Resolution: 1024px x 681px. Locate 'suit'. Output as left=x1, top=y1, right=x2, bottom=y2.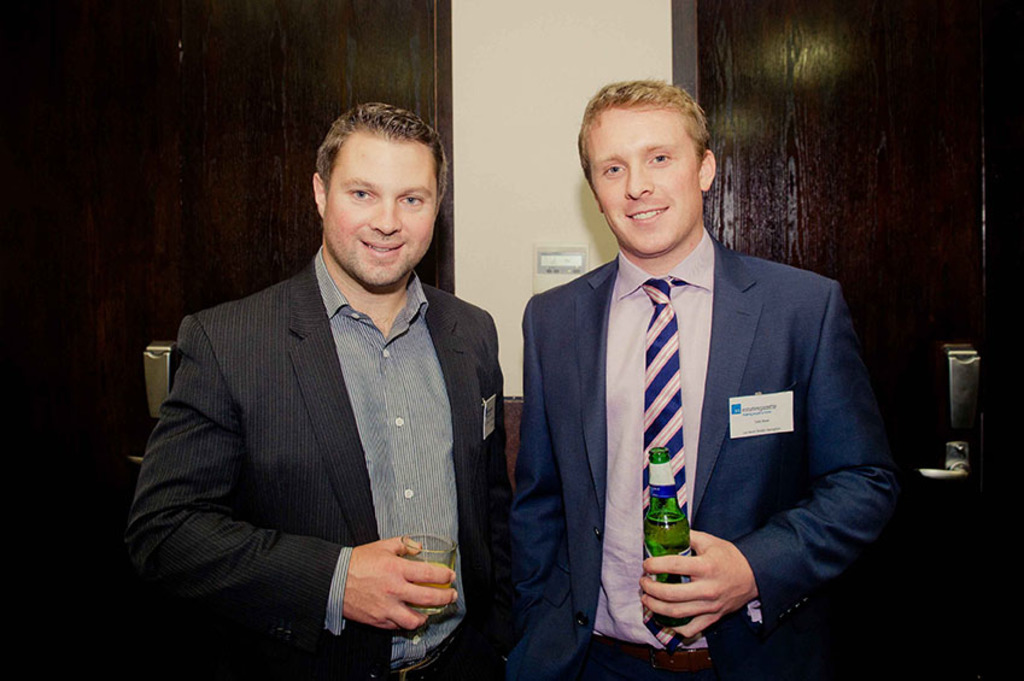
left=503, top=139, right=879, bottom=663.
